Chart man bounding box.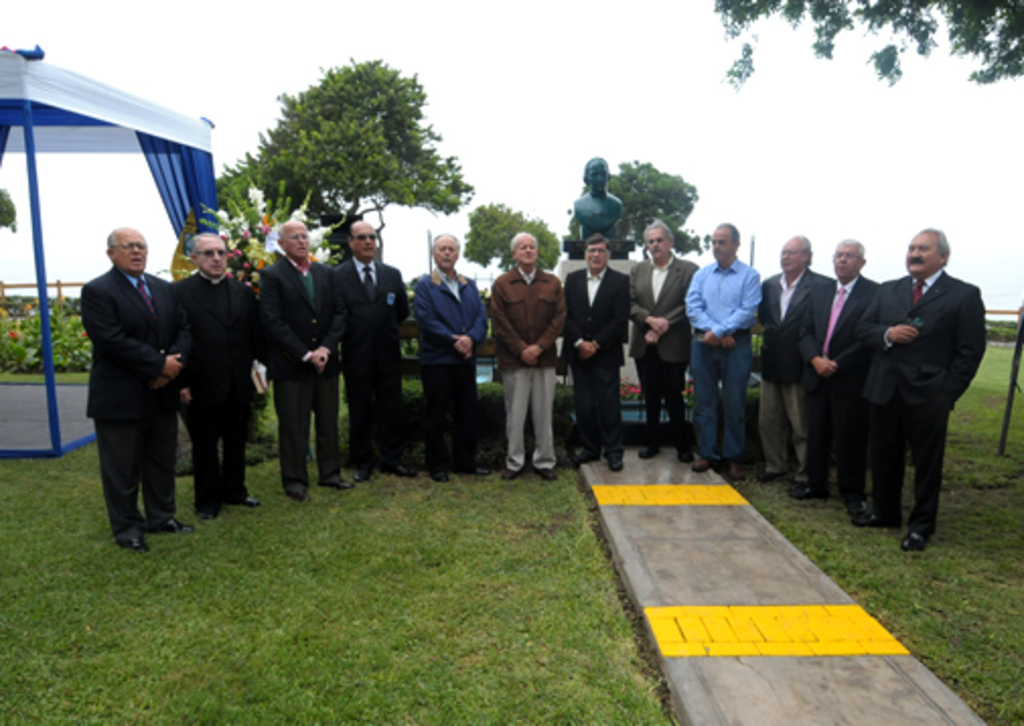
Charted: bbox(487, 231, 570, 485).
